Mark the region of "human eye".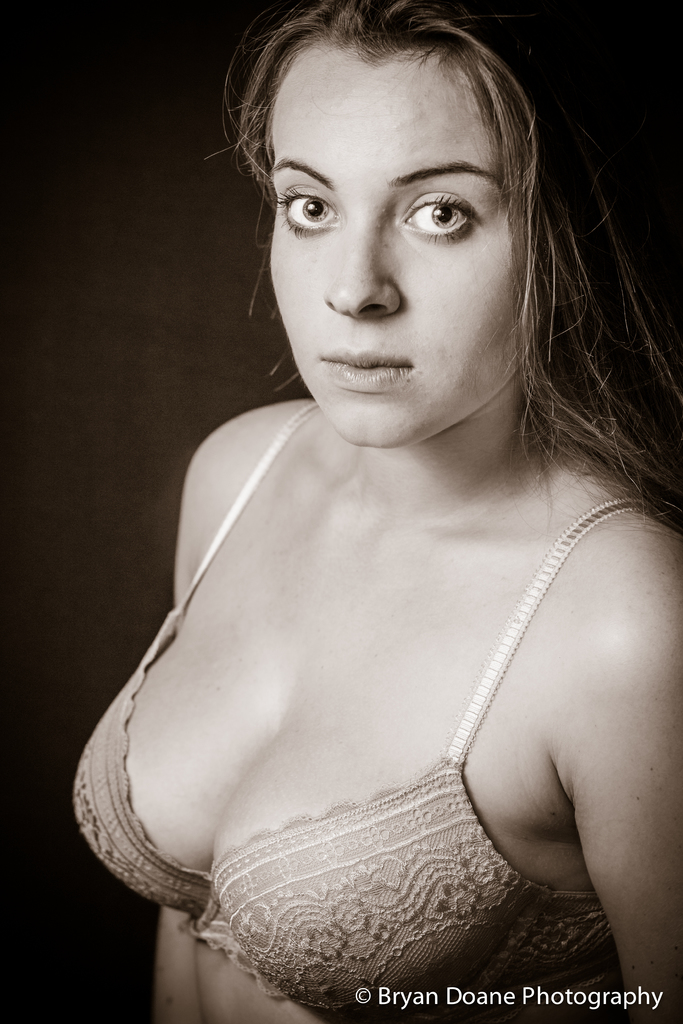
Region: detection(275, 183, 347, 239).
